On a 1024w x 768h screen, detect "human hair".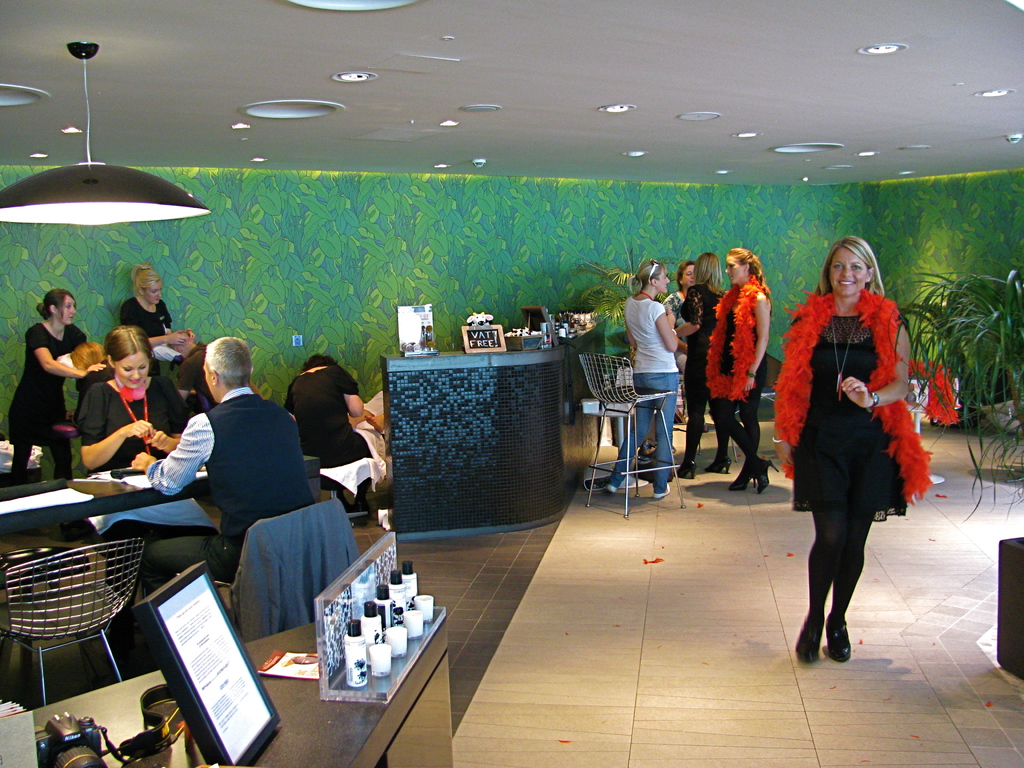
detection(731, 247, 768, 287).
